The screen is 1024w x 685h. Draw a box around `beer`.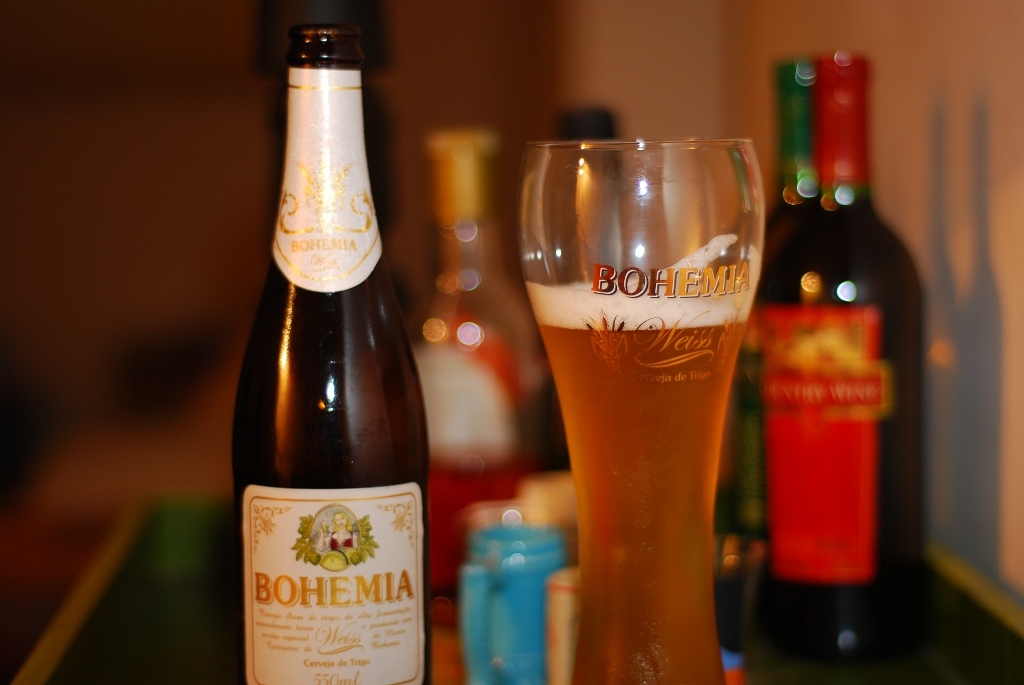
l=512, t=132, r=750, b=684.
